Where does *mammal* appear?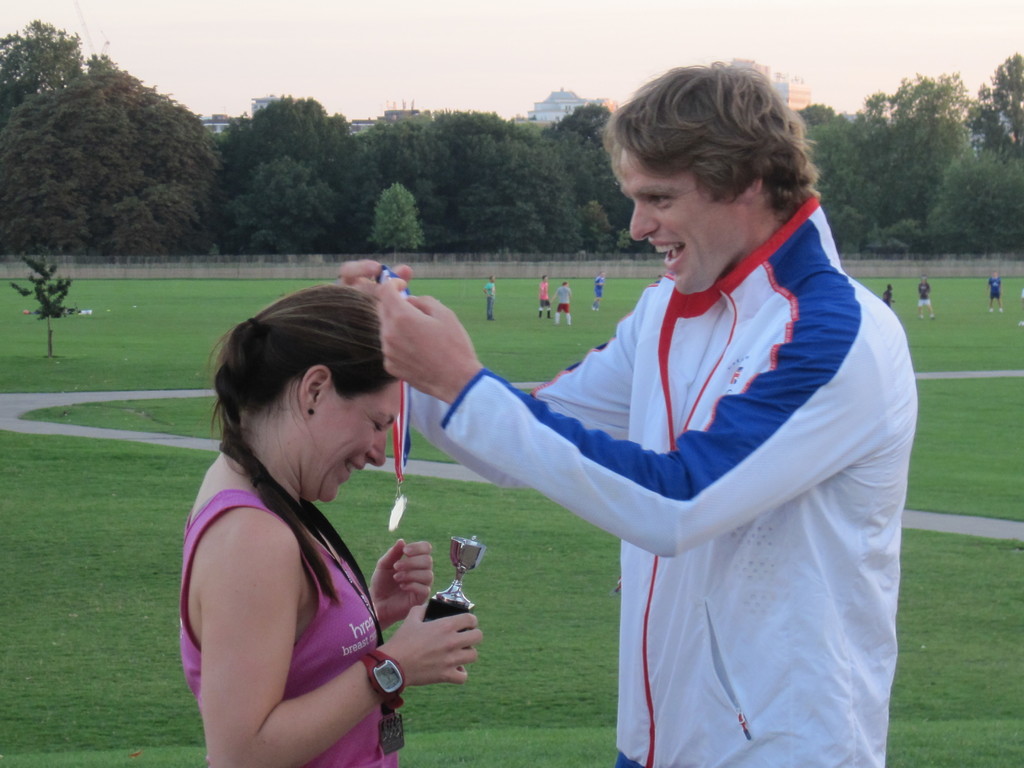
Appears at Rect(883, 282, 894, 305).
